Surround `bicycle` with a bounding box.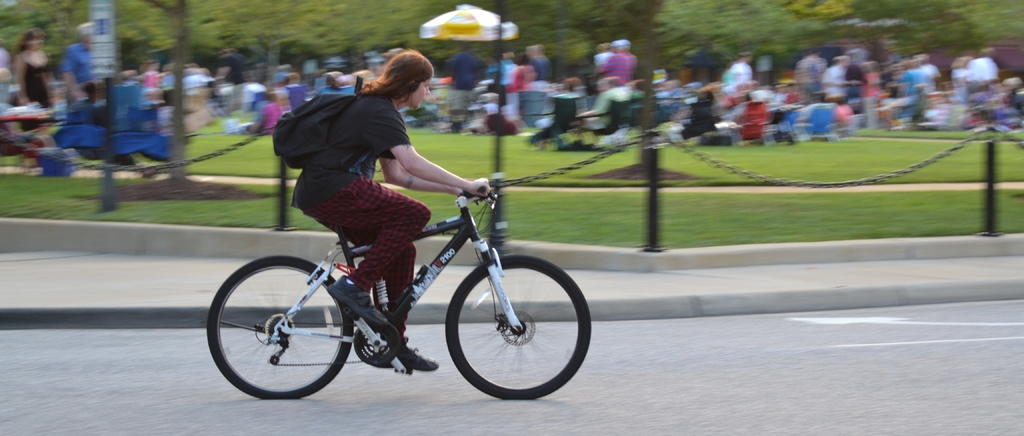
x1=204, y1=184, x2=593, y2=400.
